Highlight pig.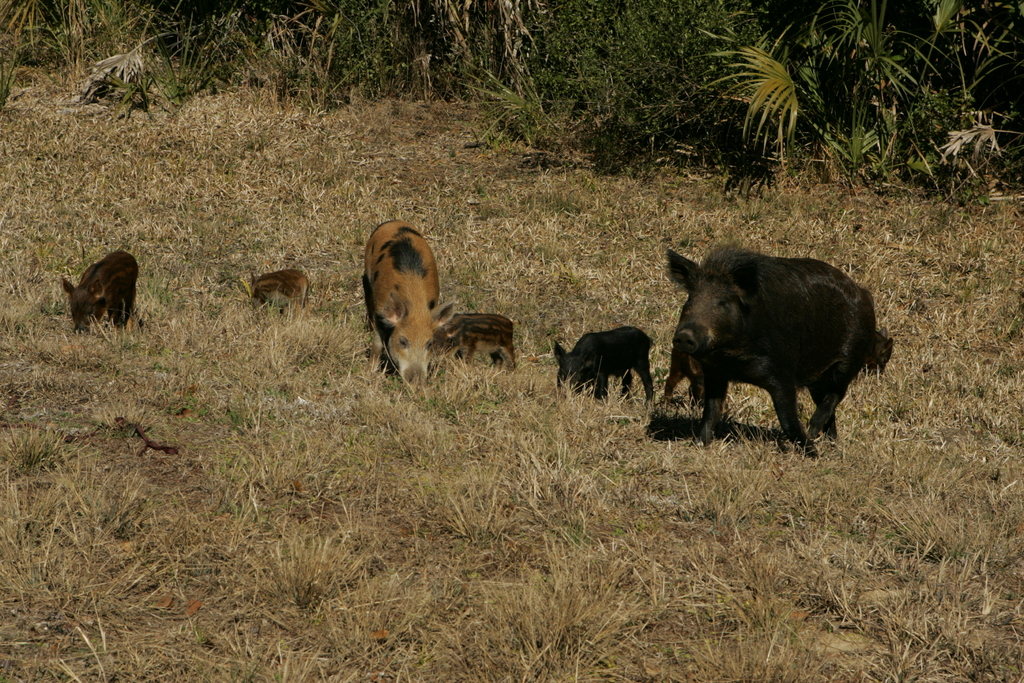
Highlighted region: <region>433, 313, 518, 372</region>.
